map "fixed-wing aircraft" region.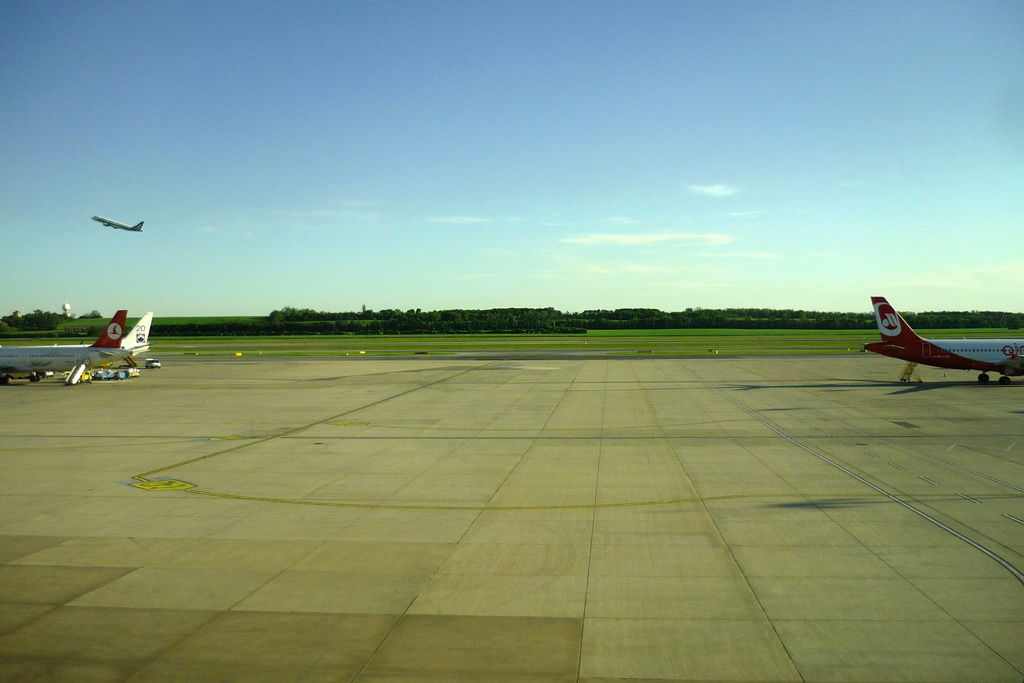
Mapped to [x1=115, y1=304, x2=152, y2=353].
